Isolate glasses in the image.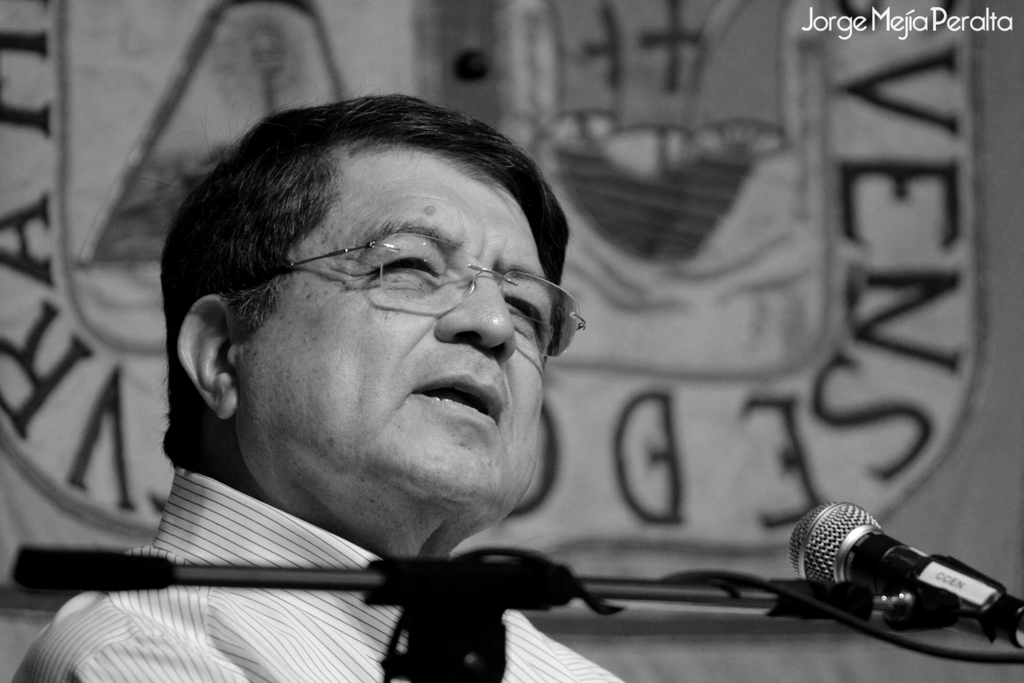
Isolated region: 251 230 588 359.
